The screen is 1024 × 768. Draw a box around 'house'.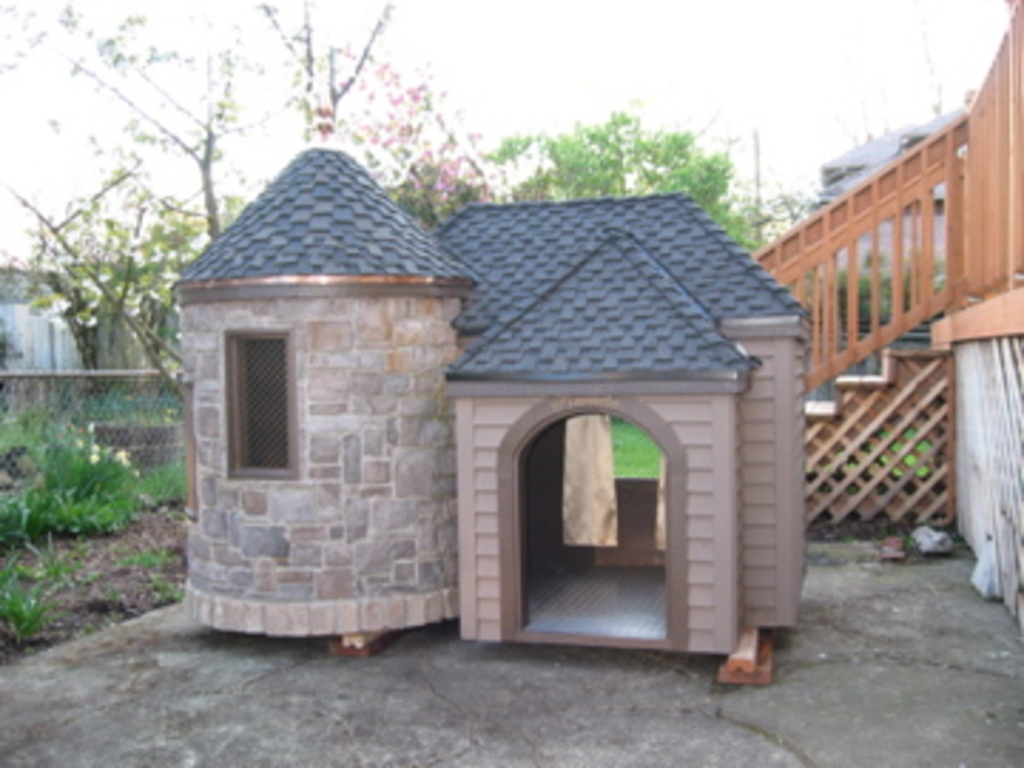
[left=111, top=54, right=947, bottom=671].
